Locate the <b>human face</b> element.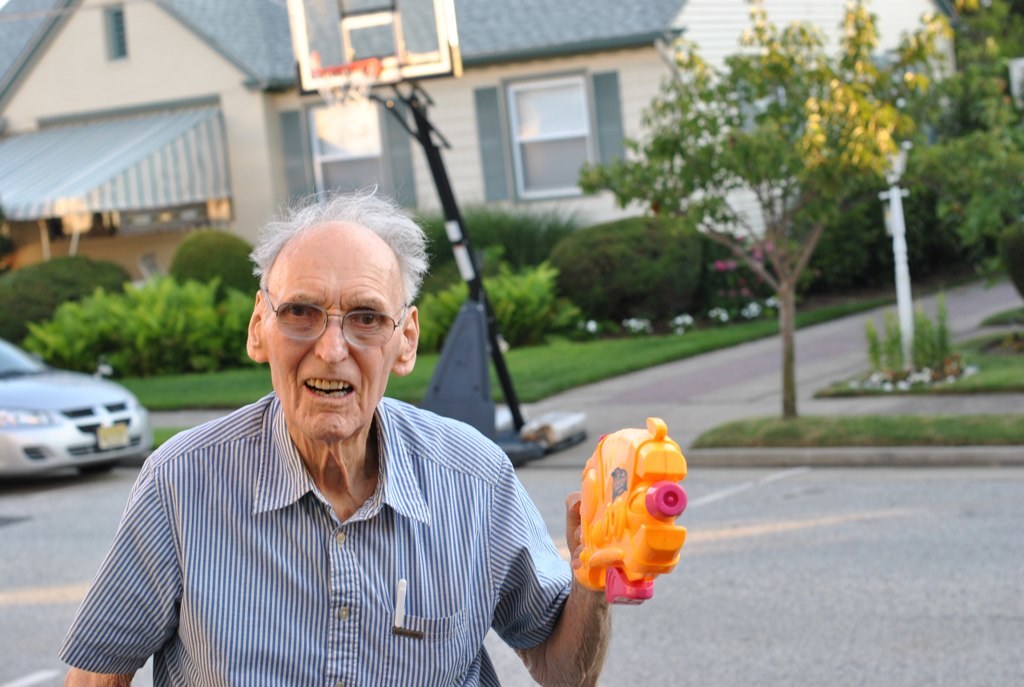
Element bbox: locate(268, 266, 395, 446).
